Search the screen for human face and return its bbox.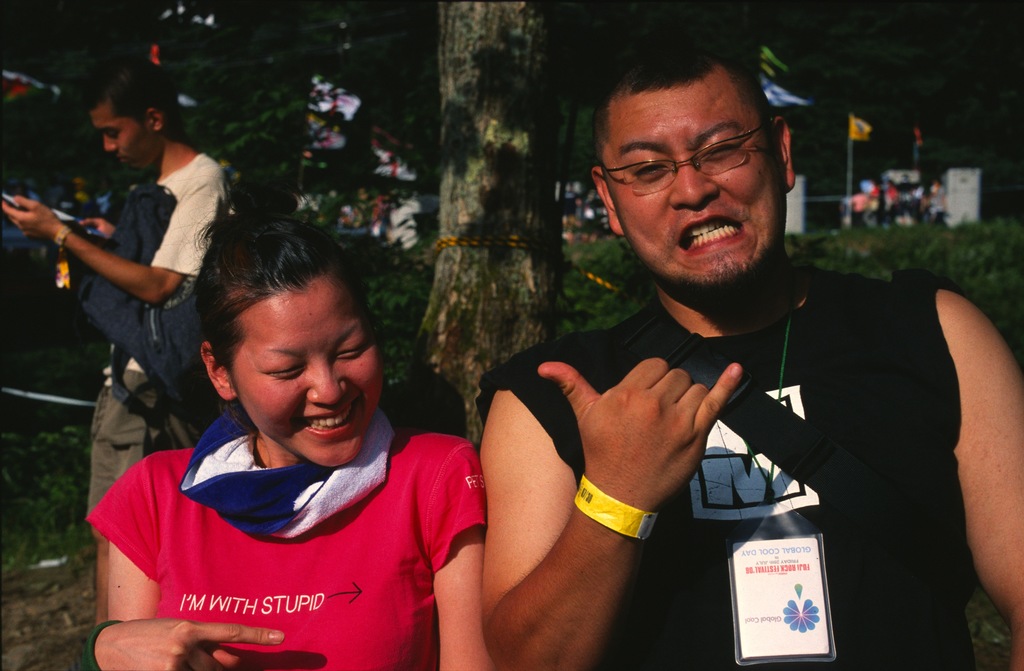
Found: <bbox>88, 109, 157, 180</bbox>.
